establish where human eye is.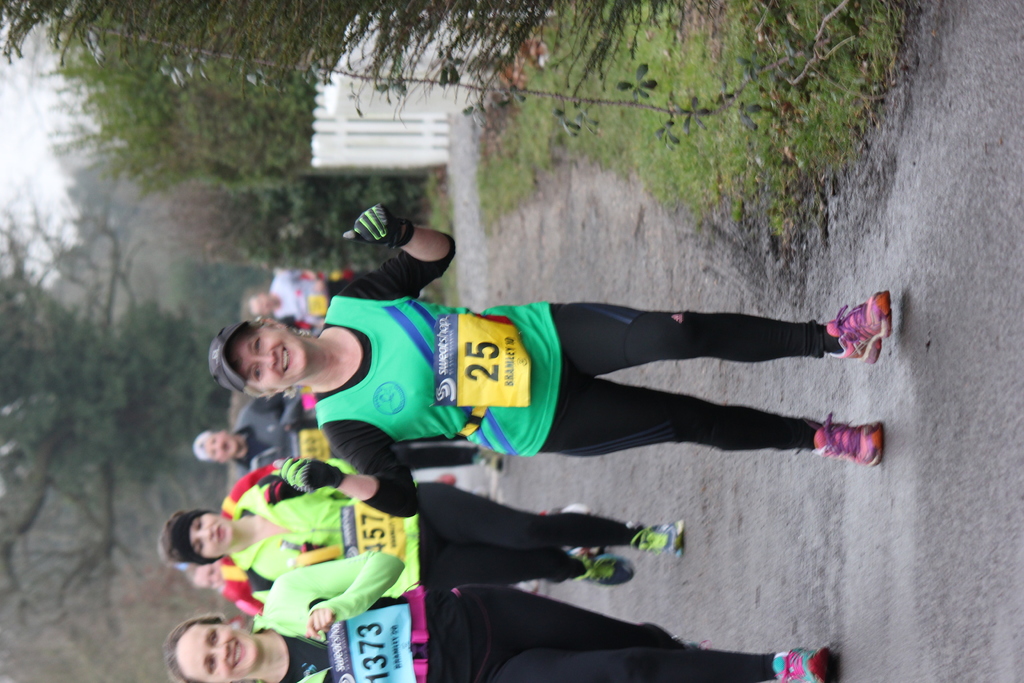
Established at (251,339,263,356).
